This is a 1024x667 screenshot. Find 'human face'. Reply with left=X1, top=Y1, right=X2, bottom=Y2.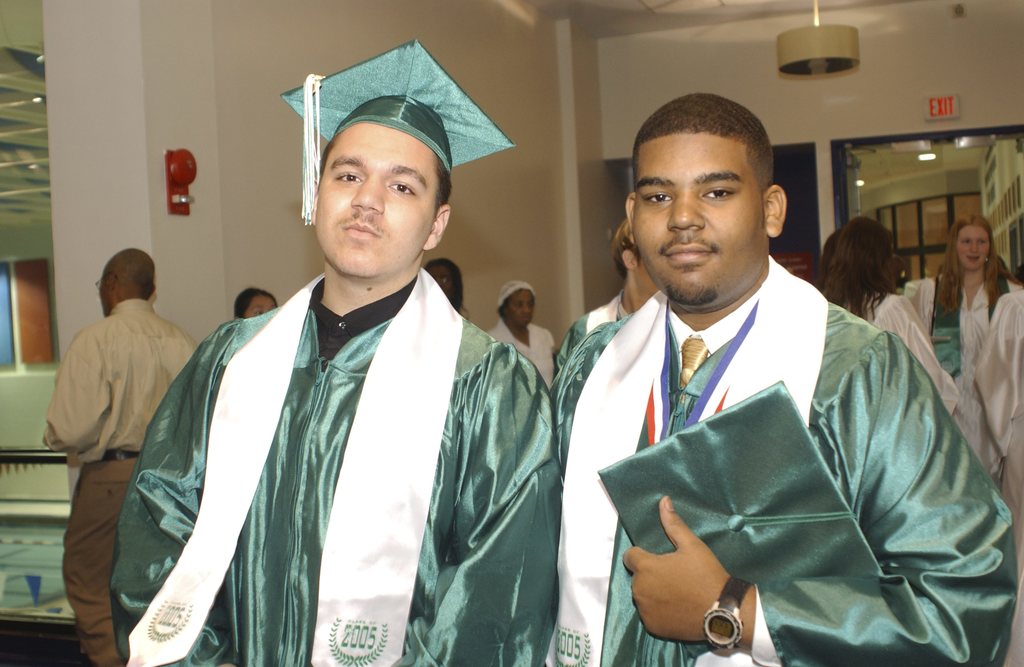
left=316, top=121, right=444, bottom=276.
